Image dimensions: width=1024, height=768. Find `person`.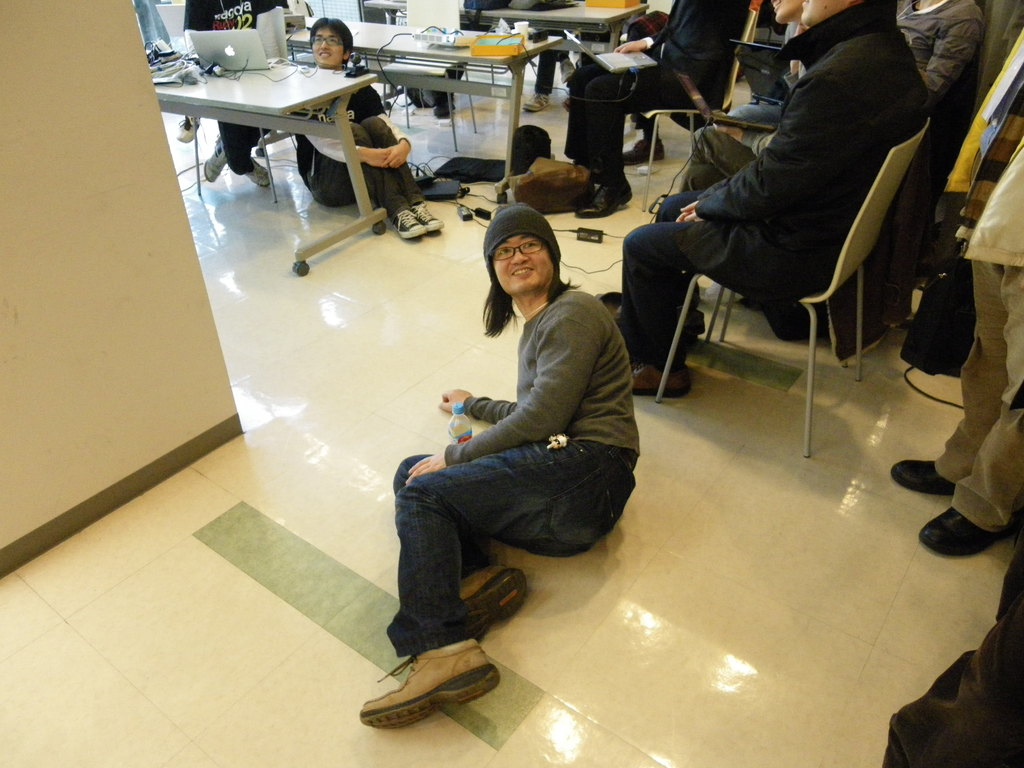
(left=293, top=15, right=445, bottom=244).
